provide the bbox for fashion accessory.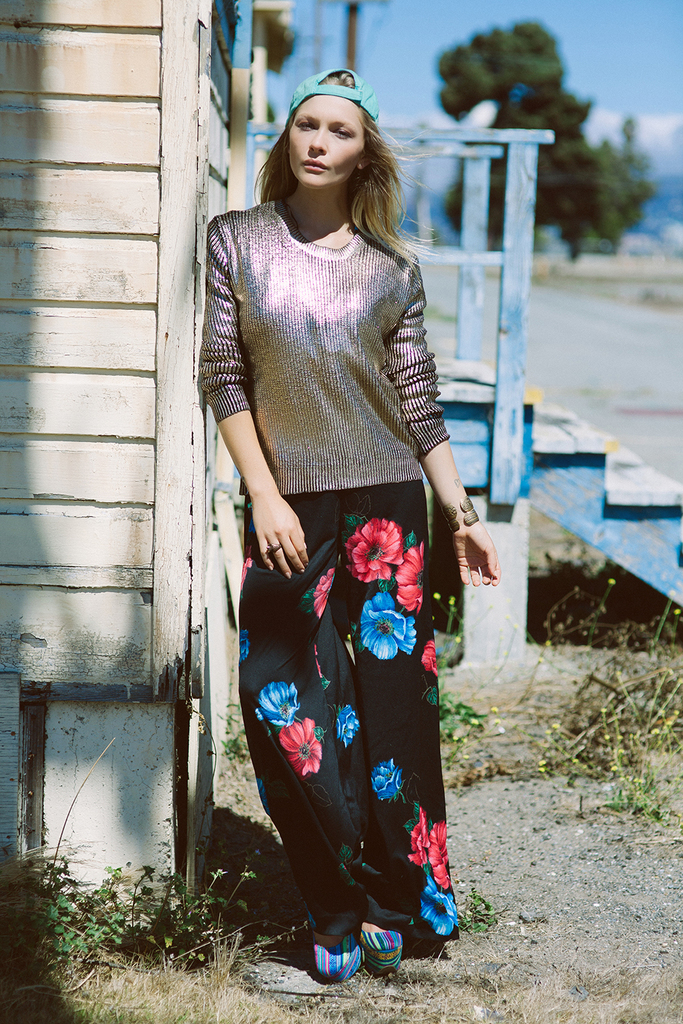
283,68,382,124.
